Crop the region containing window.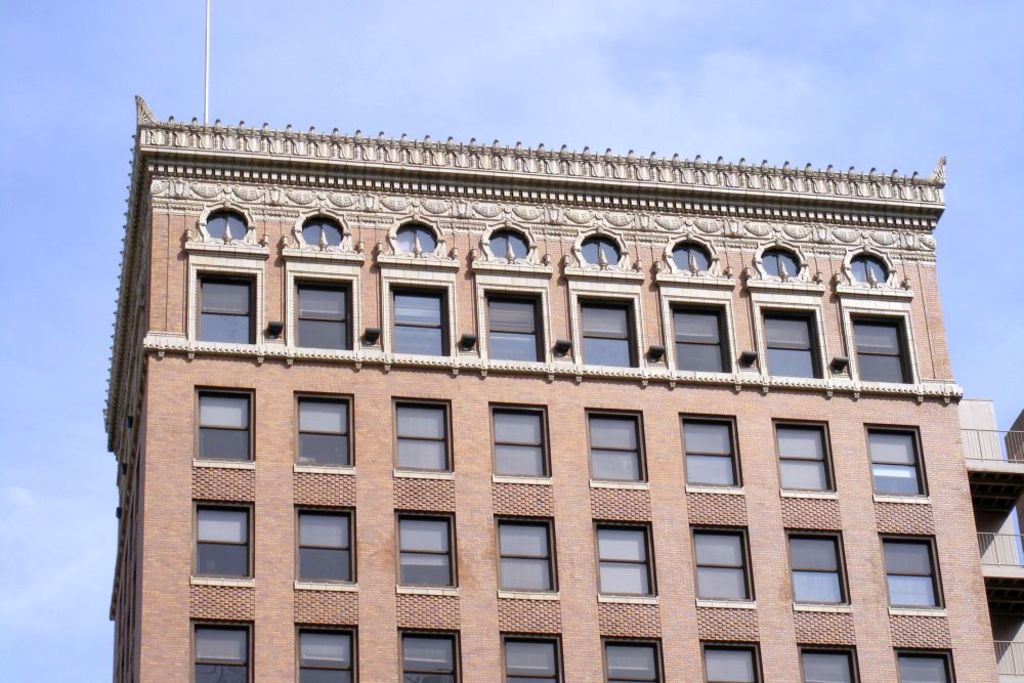
Crop region: rect(391, 511, 460, 596).
